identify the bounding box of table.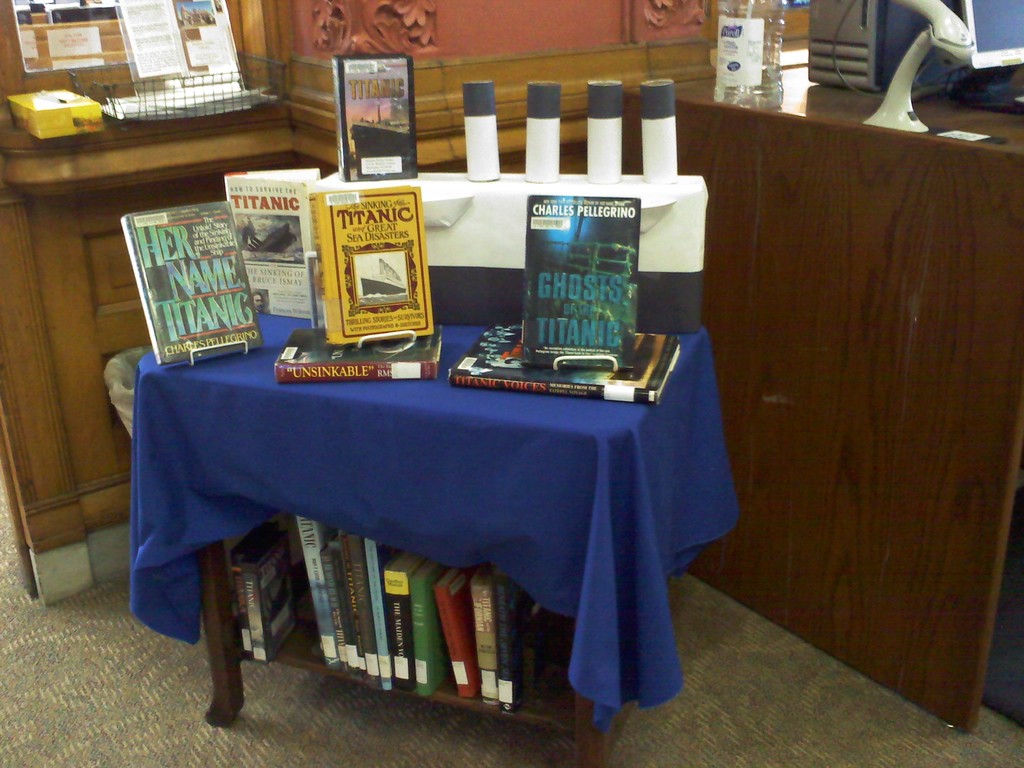
select_region(128, 304, 765, 767).
